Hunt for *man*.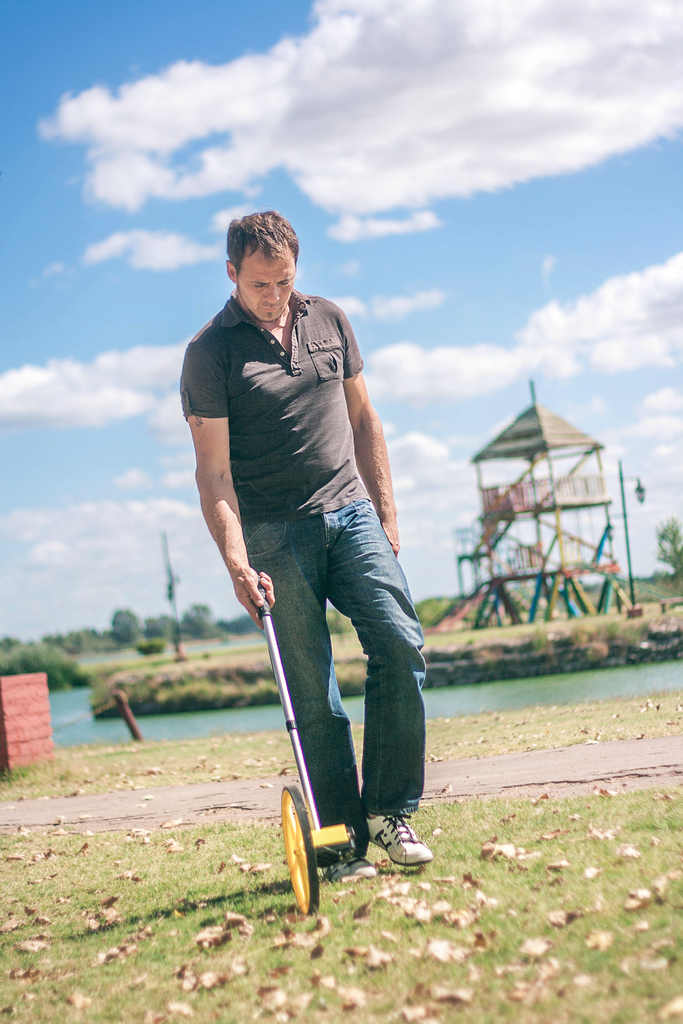
Hunted down at l=179, t=204, r=445, b=910.
